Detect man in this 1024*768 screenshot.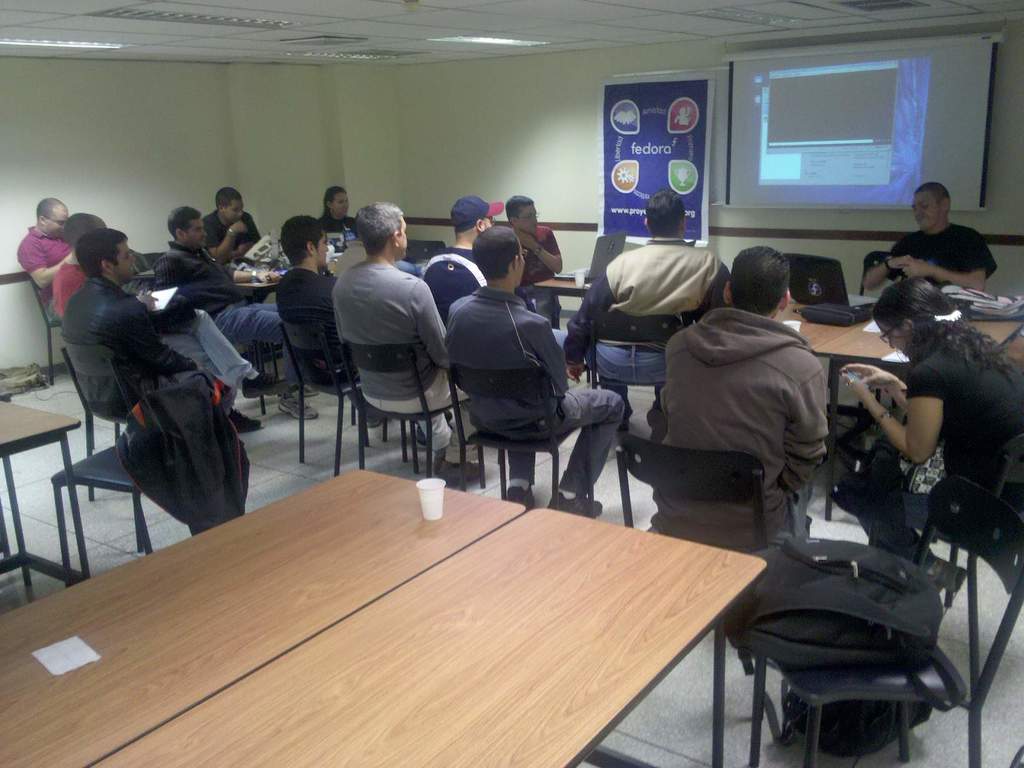
Detection: left=319, top=182, right=363, bottom=255.
